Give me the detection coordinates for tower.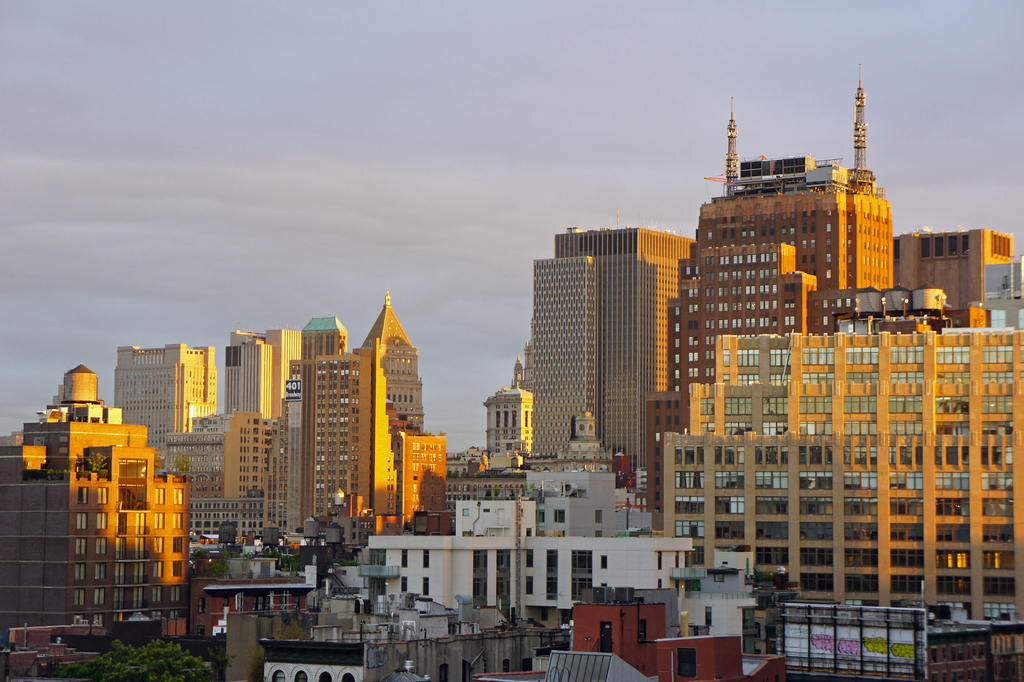
locate(538, 215, 692, 495).
